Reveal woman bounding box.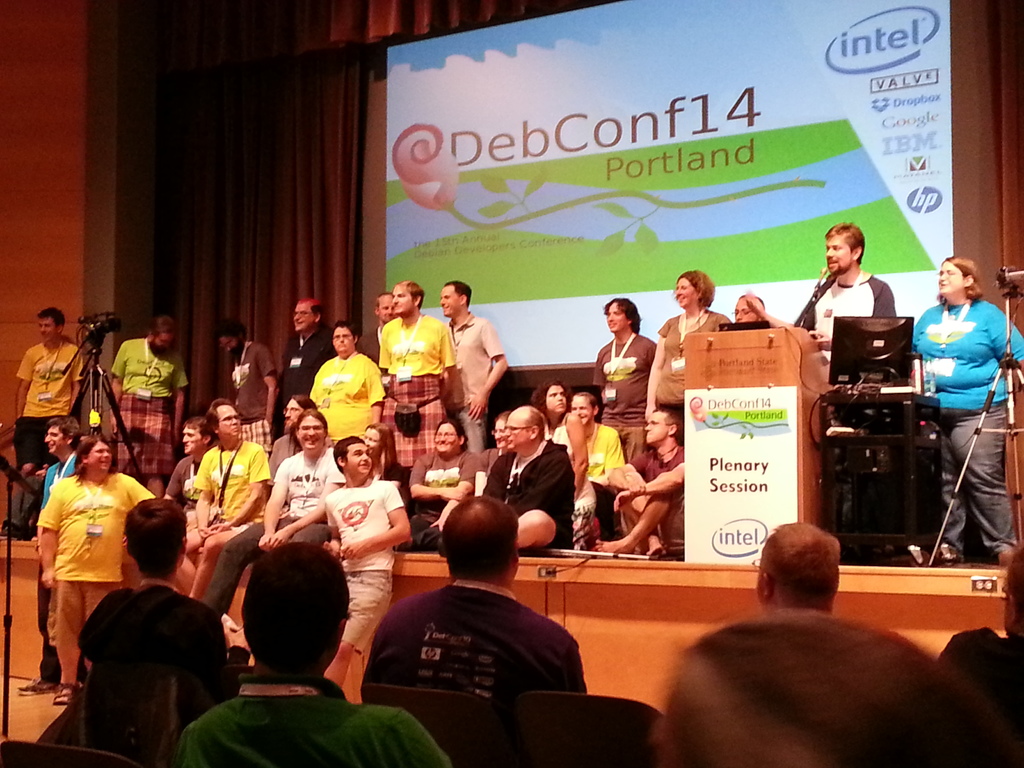
Revealed: left=911, top=251, right=1023, bottom=554.
